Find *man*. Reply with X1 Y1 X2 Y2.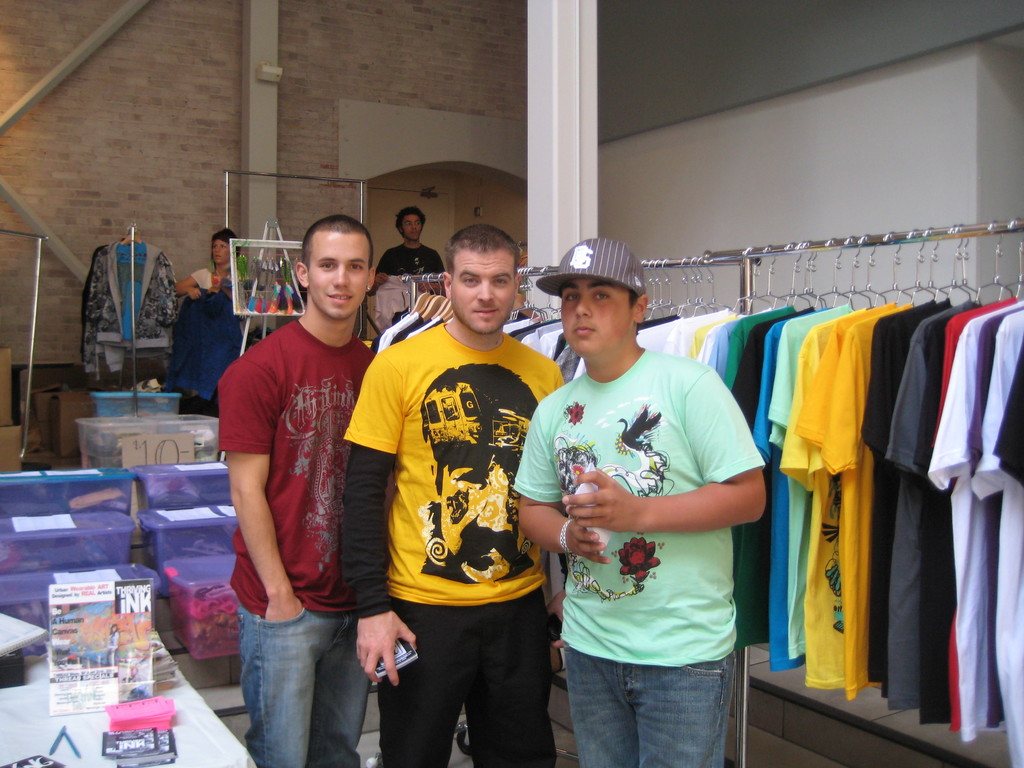
219 213 381 765.
